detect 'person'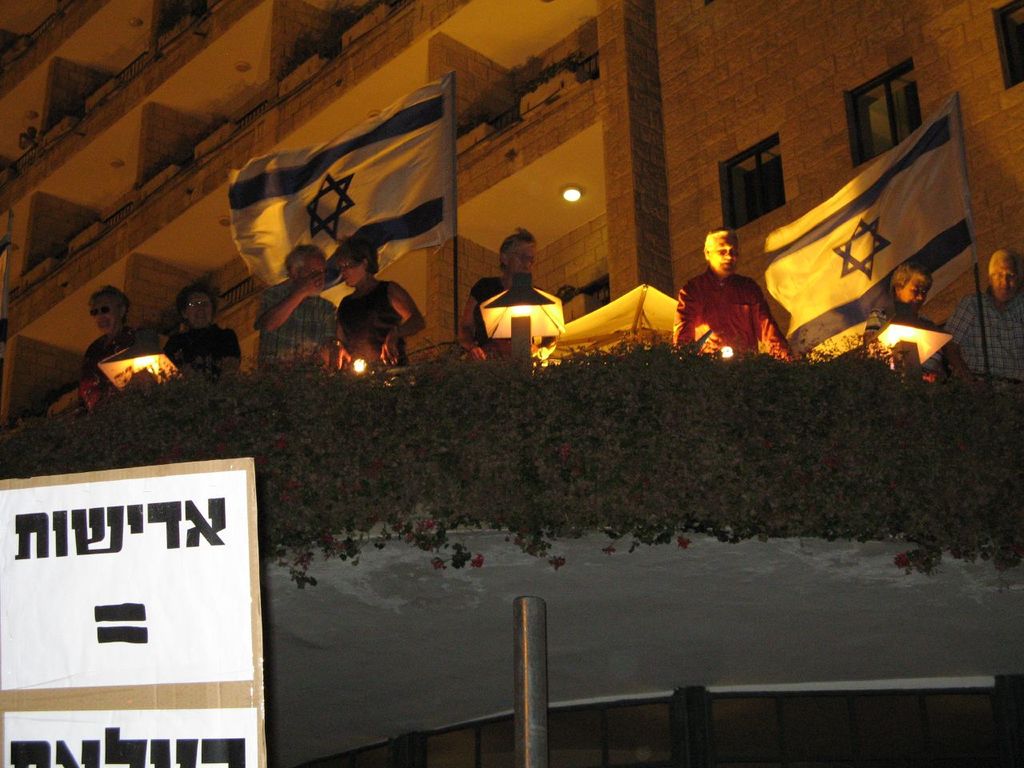
l=157, t=282, r=241, b=374
